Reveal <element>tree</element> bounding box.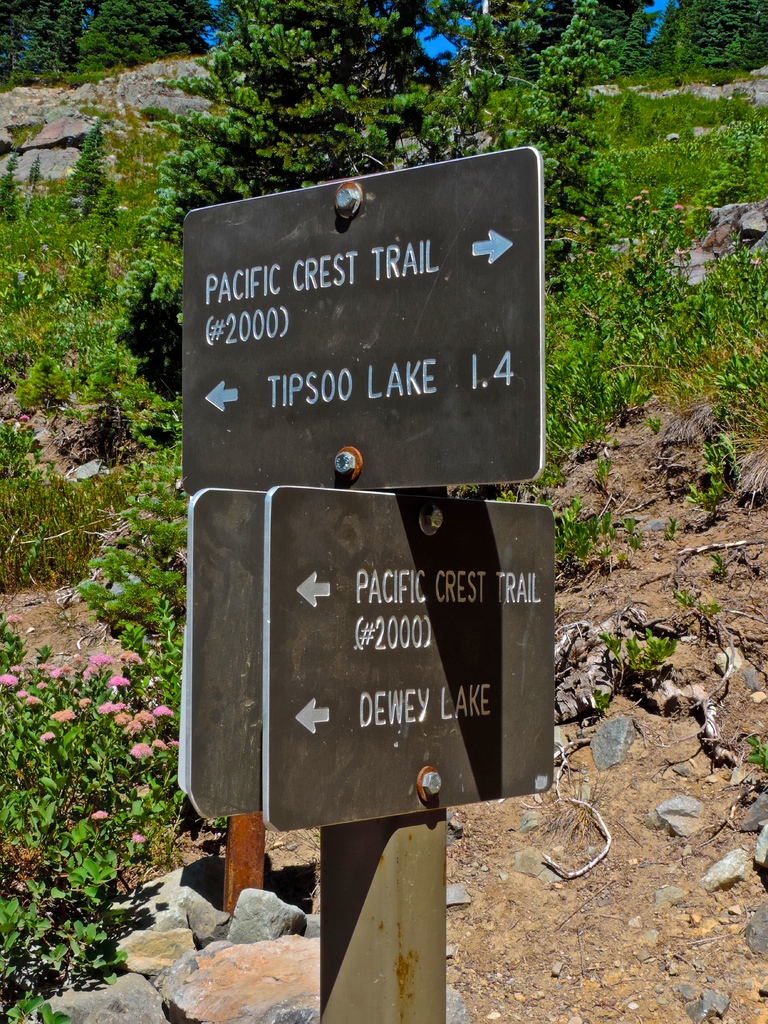
Revealed: bbox=(3, 4, 210, 84).
